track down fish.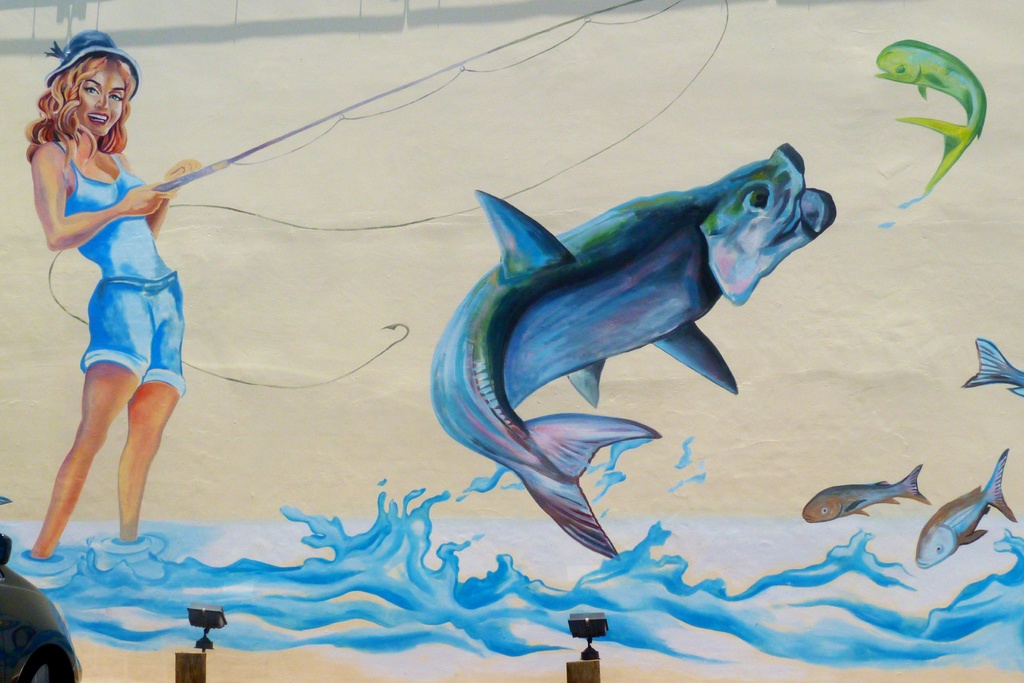
Tracked to (left=874, top=34, right=986, bottom=193).
